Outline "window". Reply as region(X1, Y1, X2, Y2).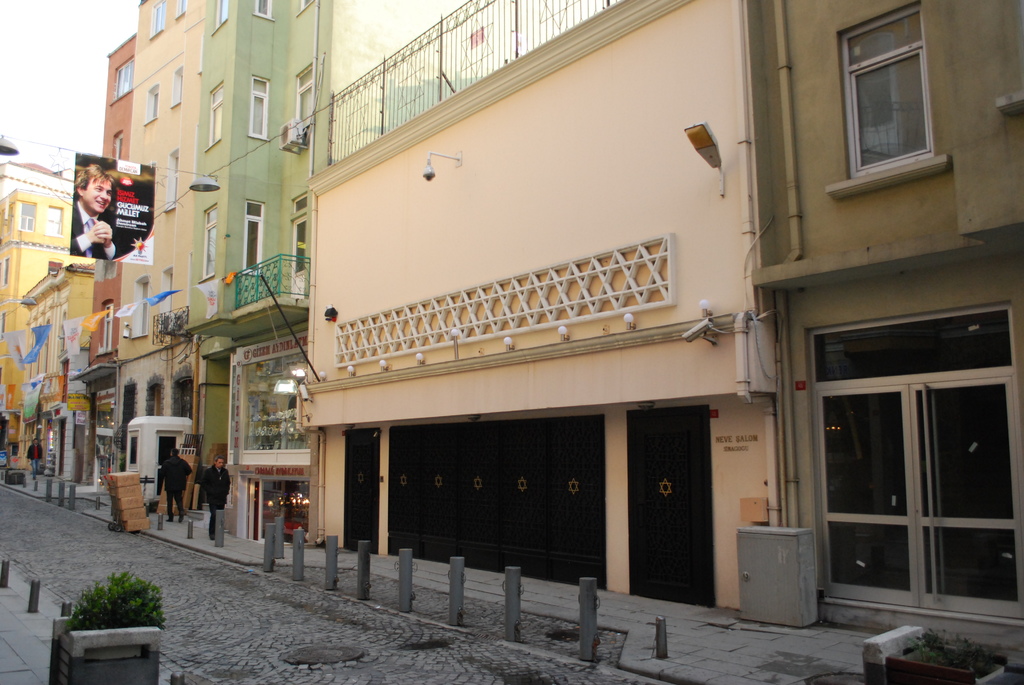
region(177, 0, 186, 20).
